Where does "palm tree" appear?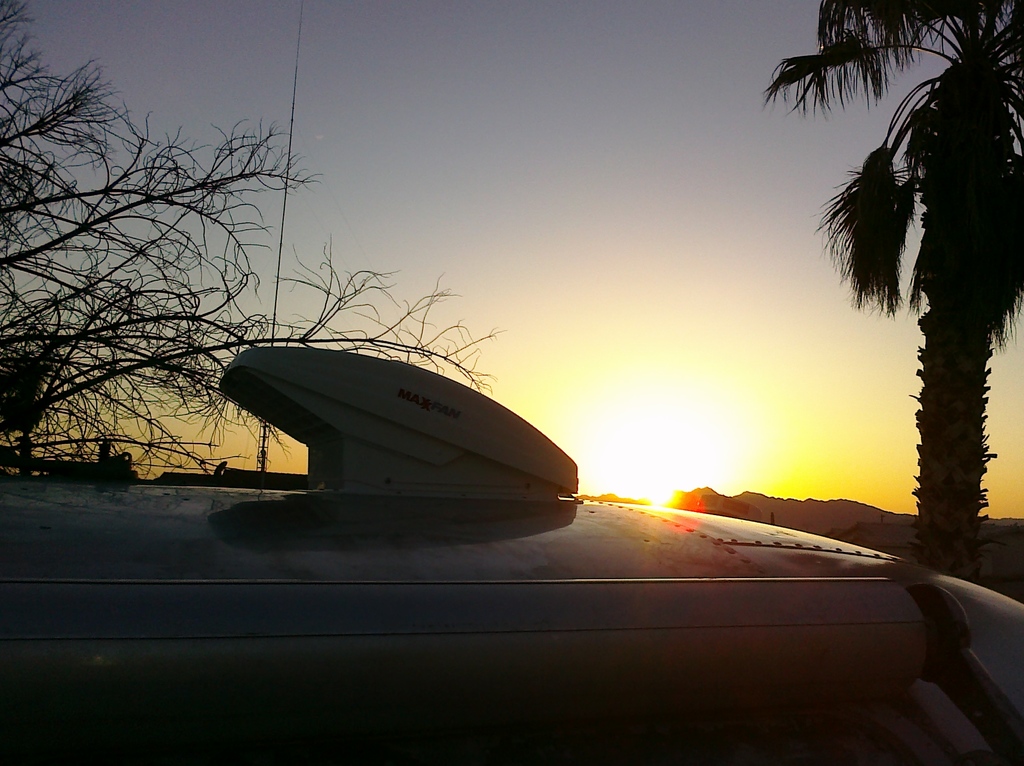
Appears at (left=769, top=0, right=1023, bottom=560).
